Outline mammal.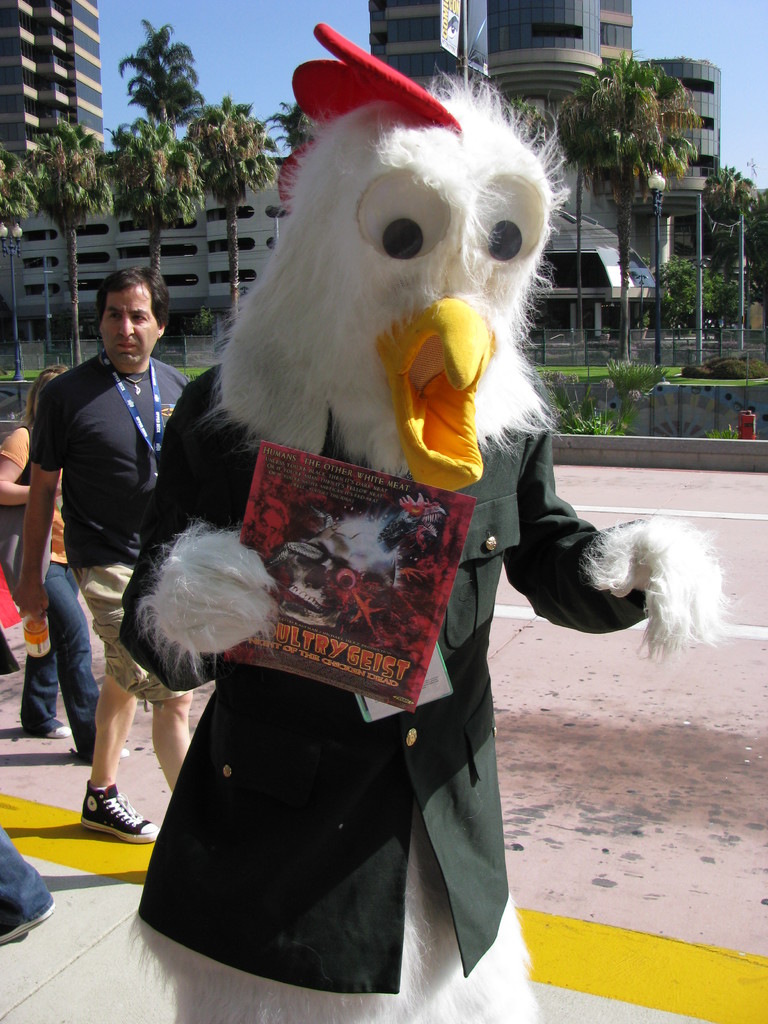
Outline: [x1=0, y1=825, x2=53, y2=946].
